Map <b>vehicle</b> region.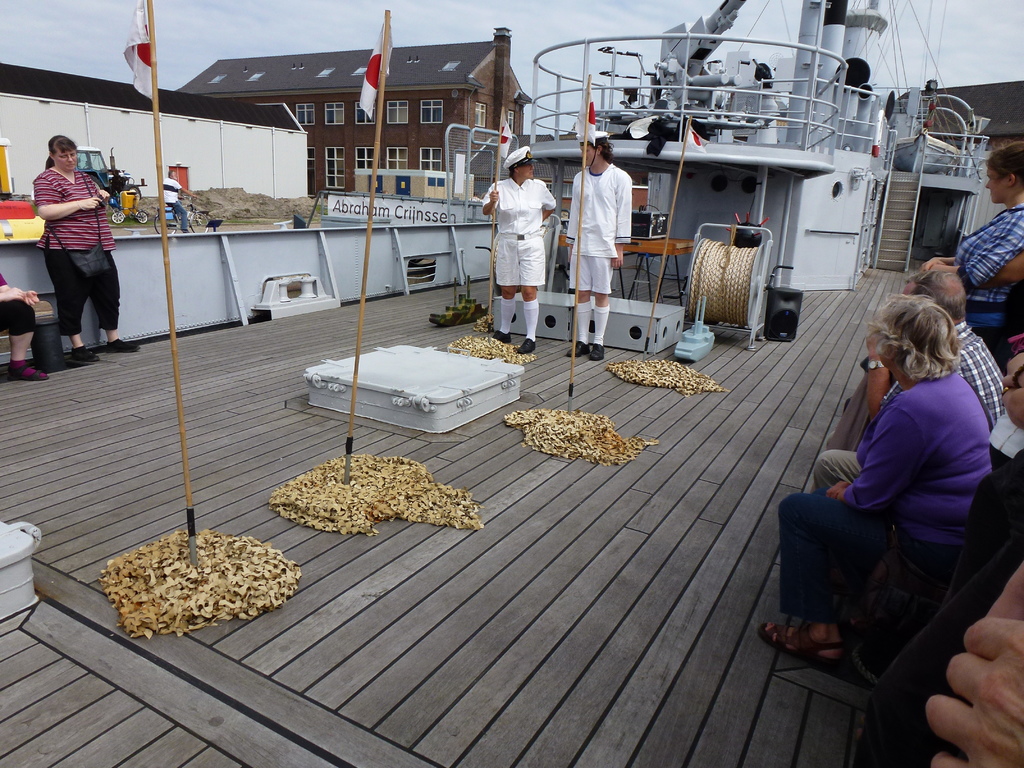
Mapped to <bbox>0, 0, 994, 767</bbox>.
